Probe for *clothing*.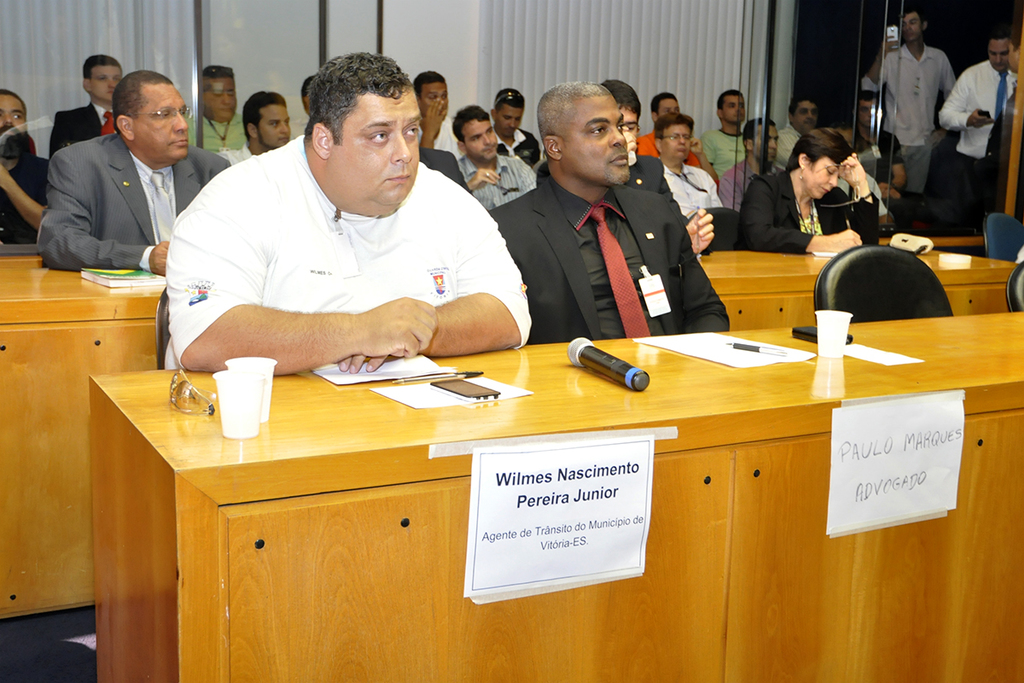
Probe result: [left=658, top=155, right=740, bottom=227].
